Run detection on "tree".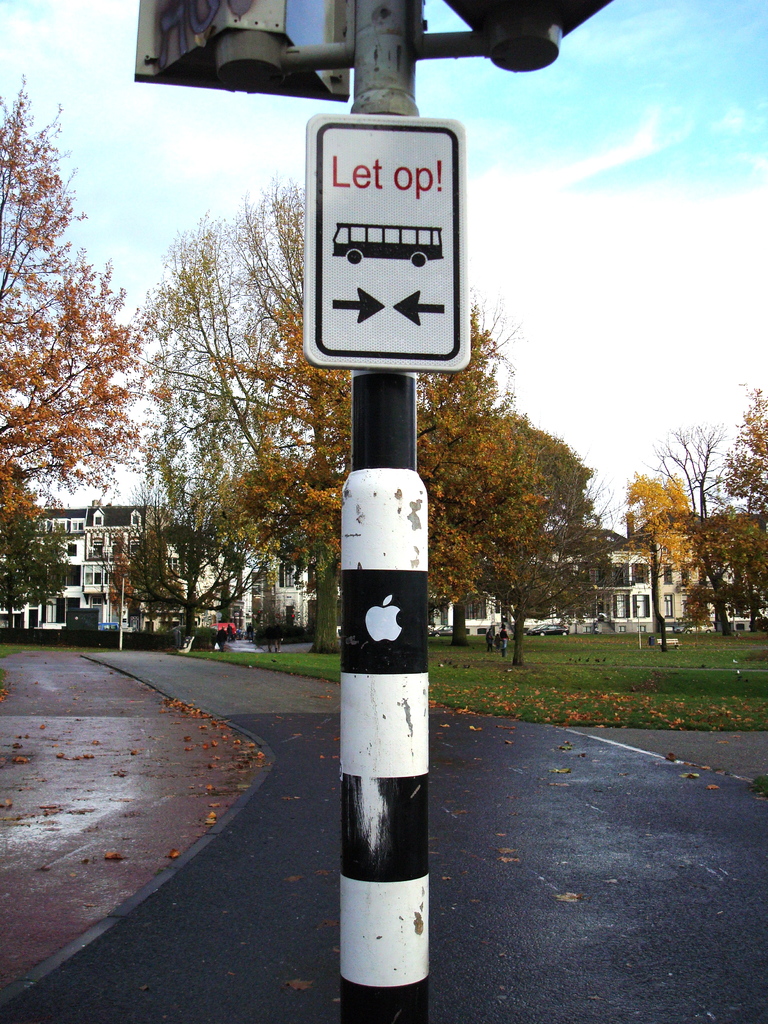
Result: bbox(653, 410, 767, 641).
